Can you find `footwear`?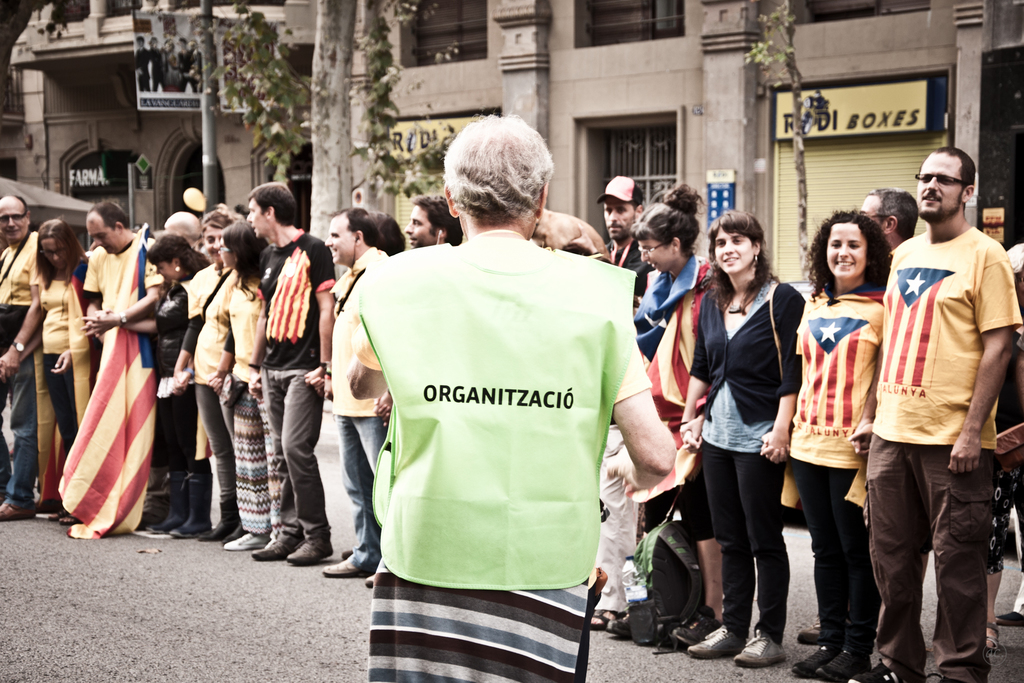
Yes, bounding box: 988 623 1000 653.
